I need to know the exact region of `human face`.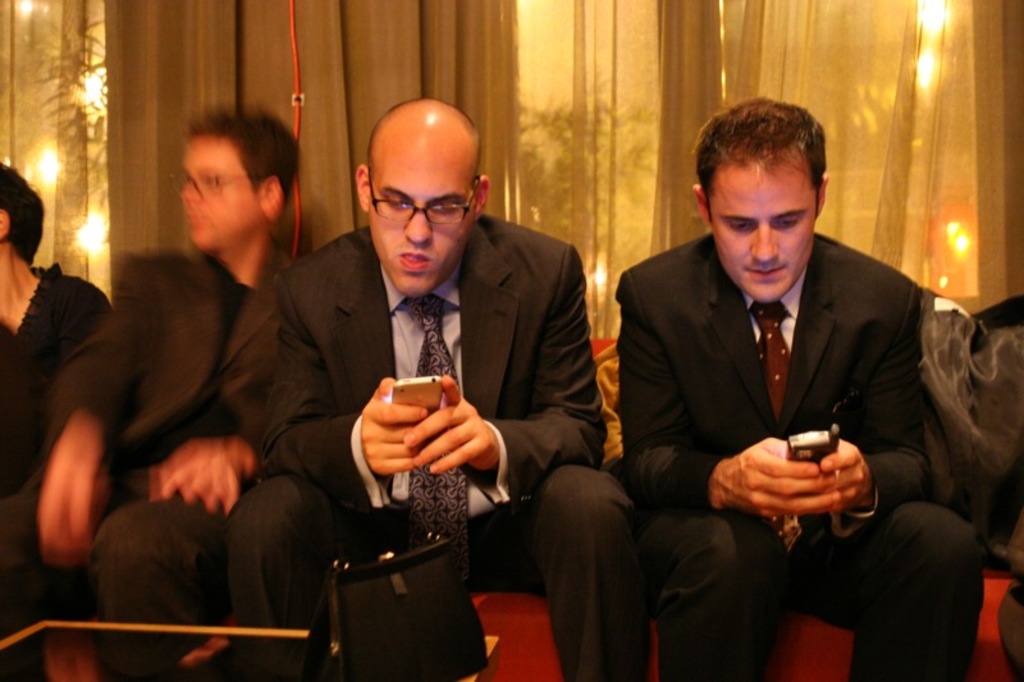
Region: {"x1": 178, "y1": 131, "x2": 261, "y2": 248}.
